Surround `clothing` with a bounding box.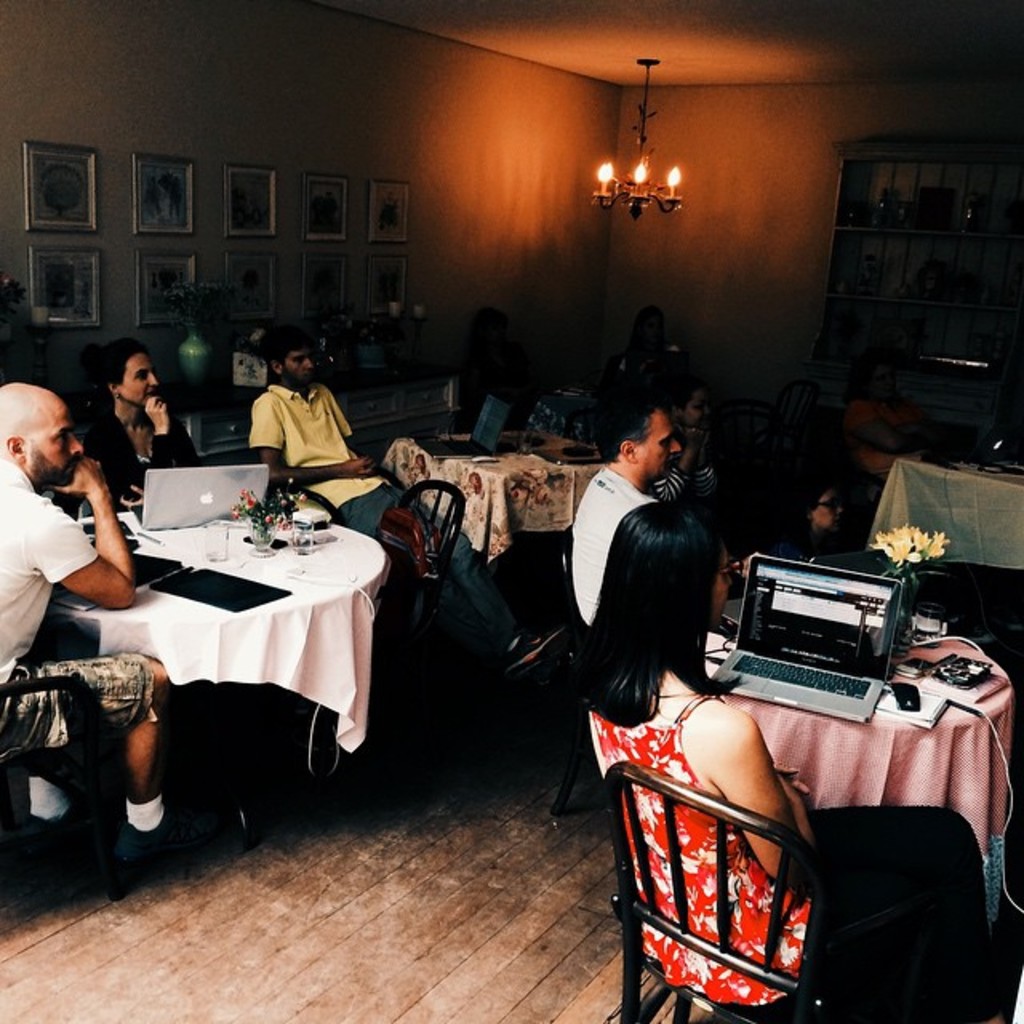
<box>571,461,651,624</box>.
